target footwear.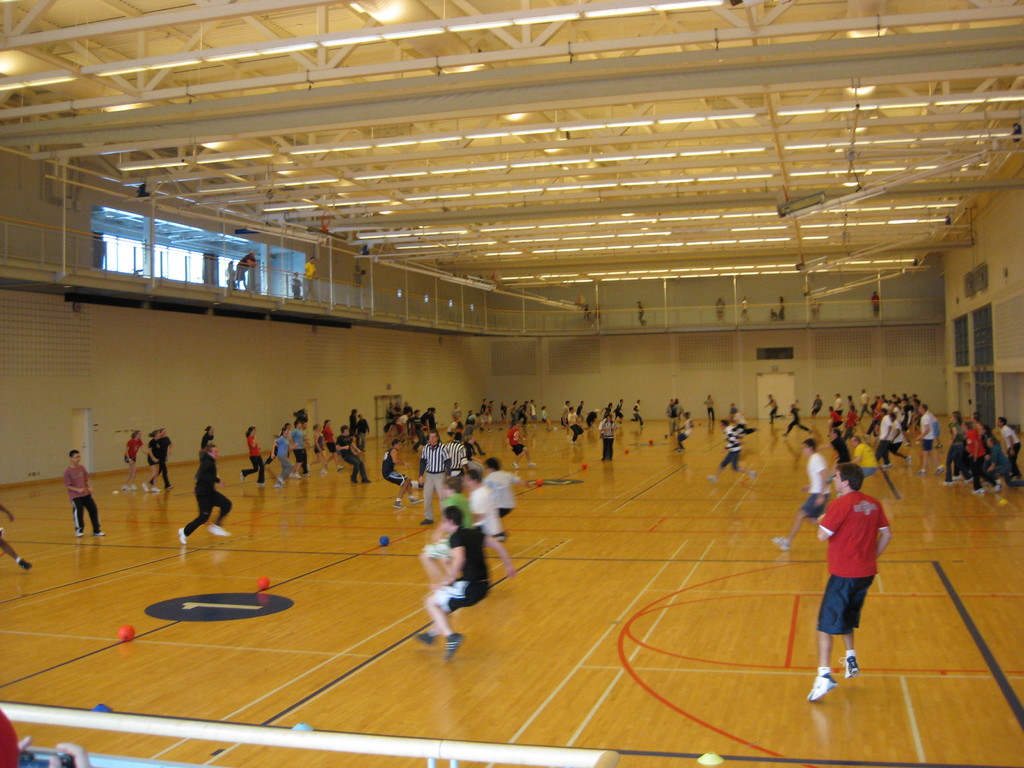
Target region: (left=407, top=498, right=423, bottom=503).
